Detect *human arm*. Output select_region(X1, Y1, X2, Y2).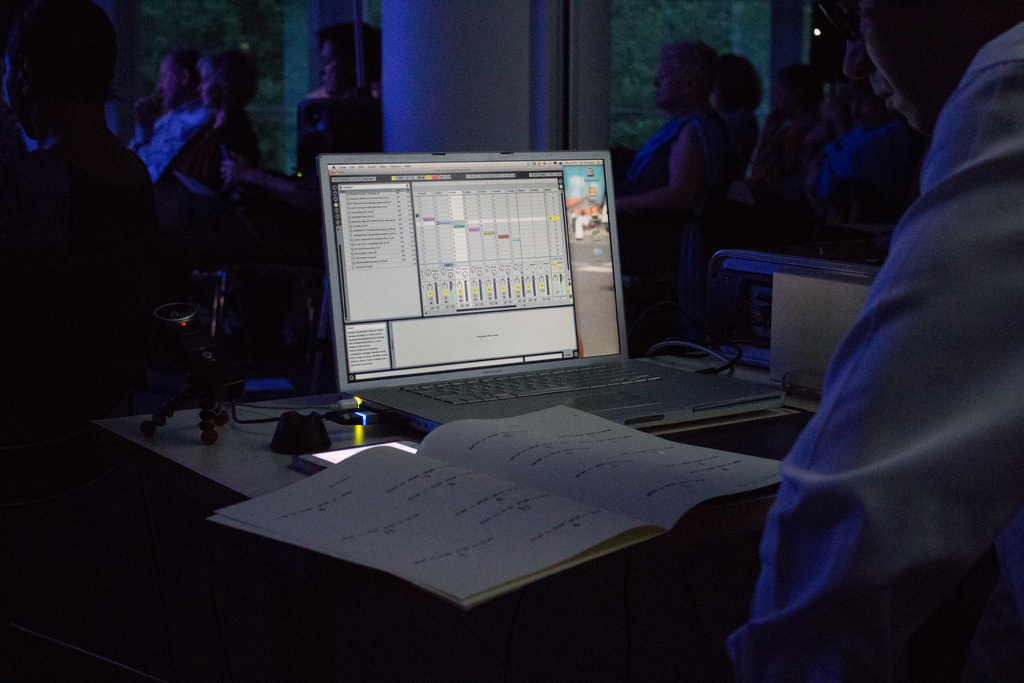
select_region(124, 95, 173, 147).
